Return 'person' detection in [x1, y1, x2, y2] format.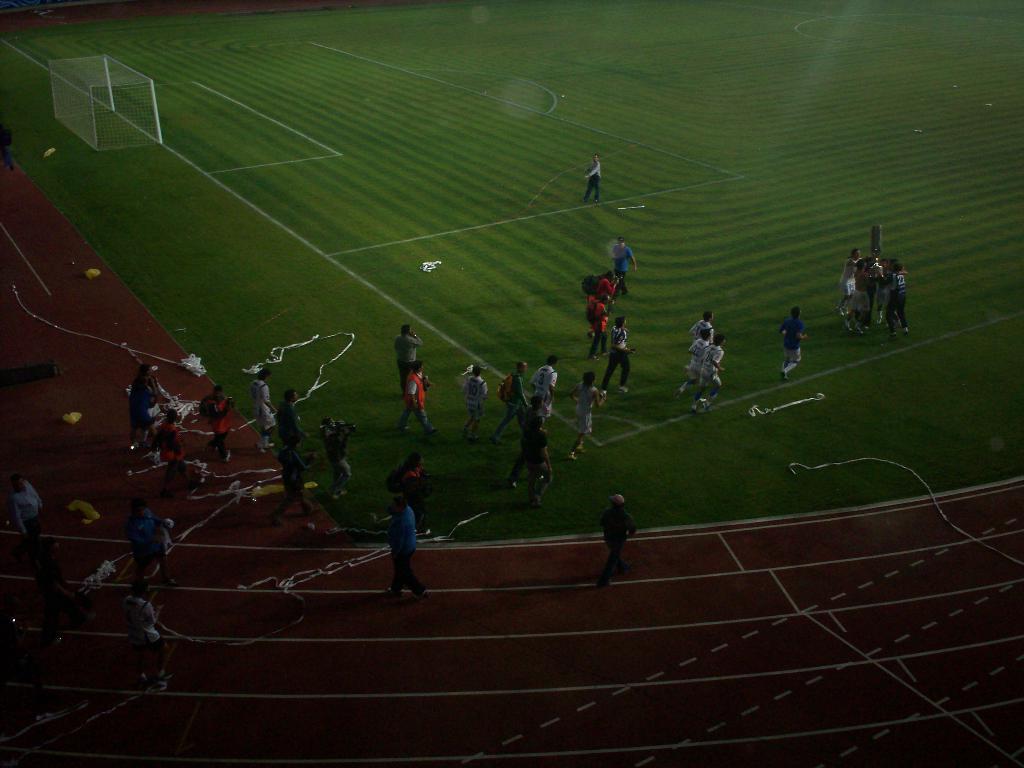
[601, 316, 638, 392].
